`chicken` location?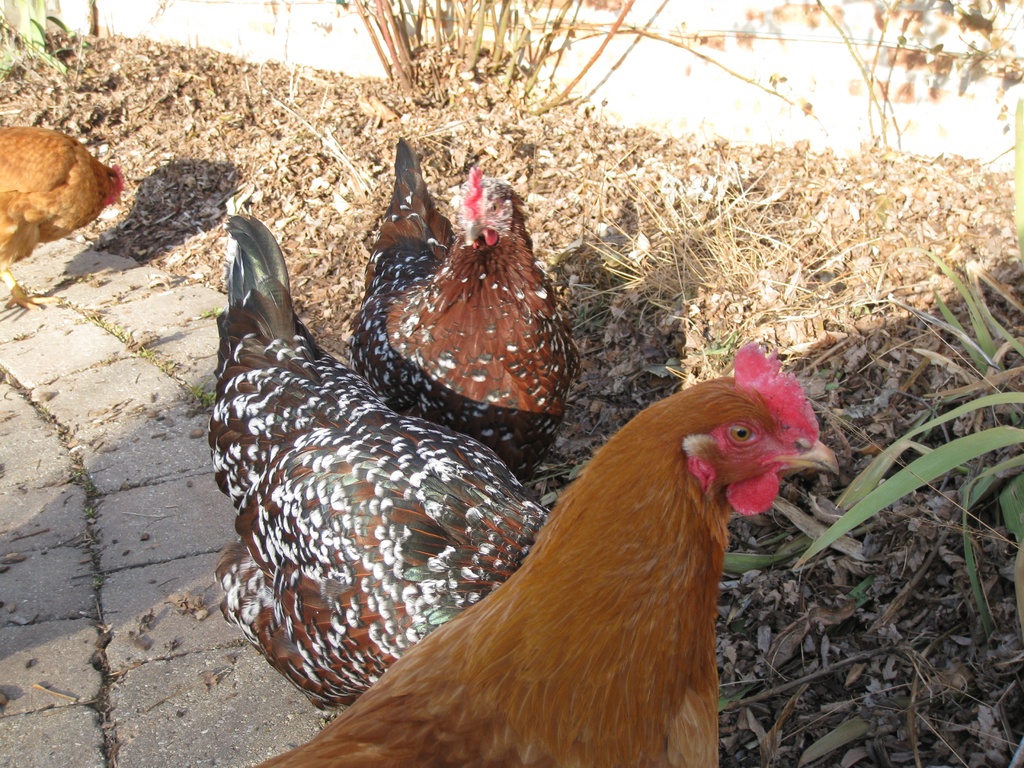
<box>214,214,554,717</box>
